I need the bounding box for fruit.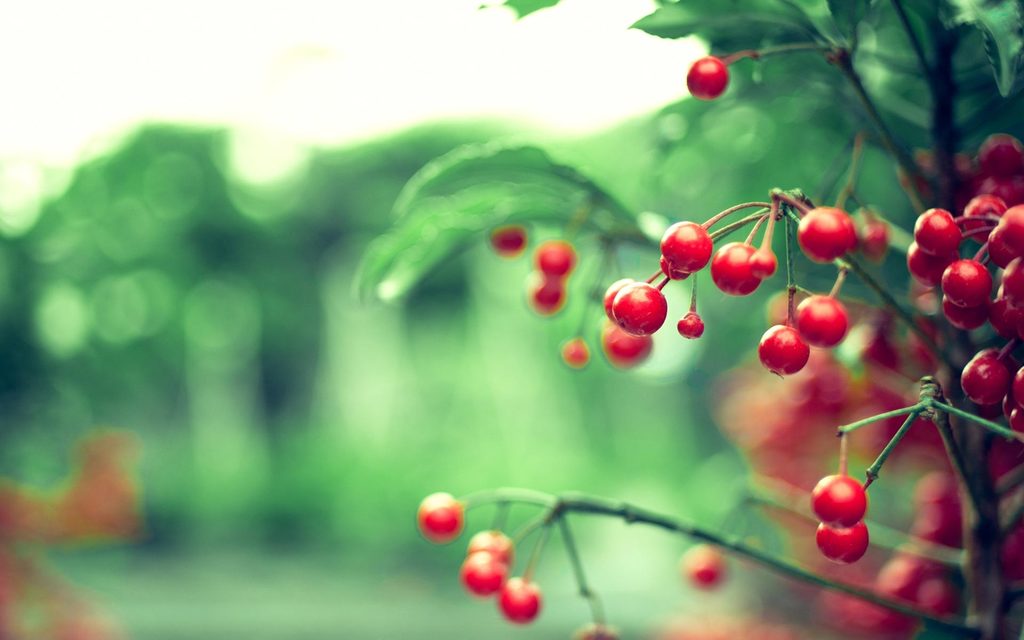
Here it is: locate(797, 207, 859, 265).
